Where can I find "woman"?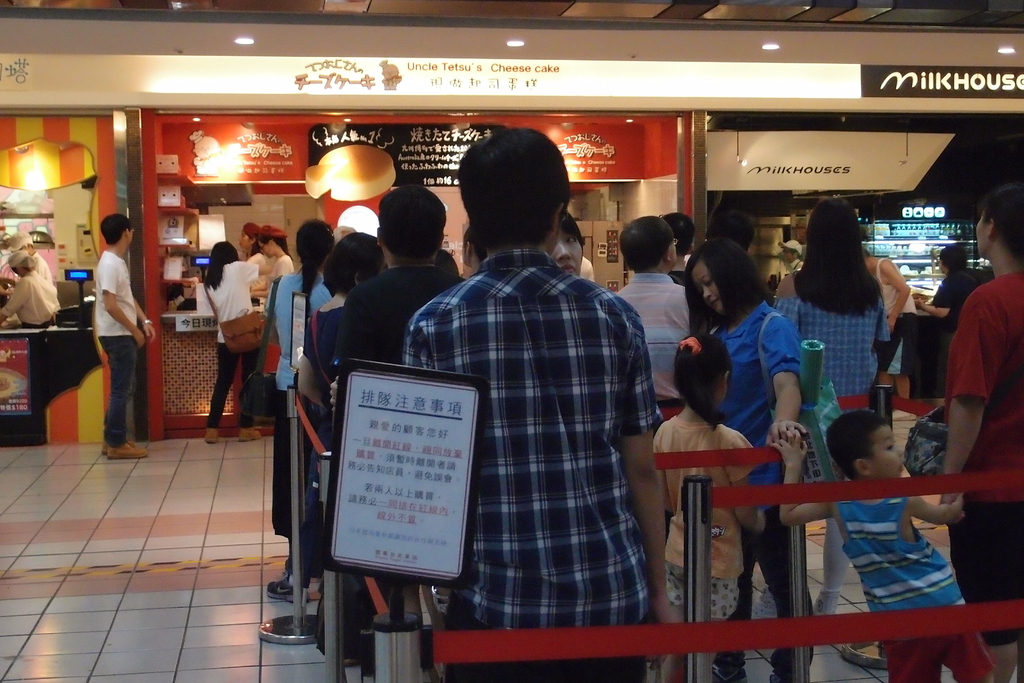
You can find it at x1=746 y1=210 x2=921 y2=464.
